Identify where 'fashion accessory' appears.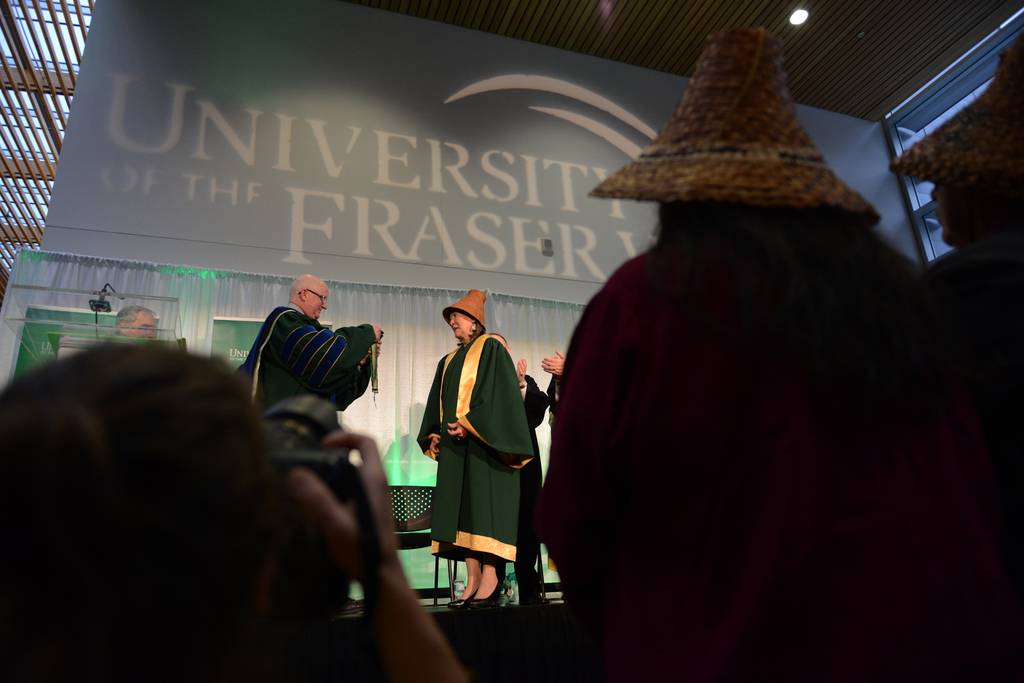
Appears at pyautogui.locateOnScreen(519, 369, 524, 377).
